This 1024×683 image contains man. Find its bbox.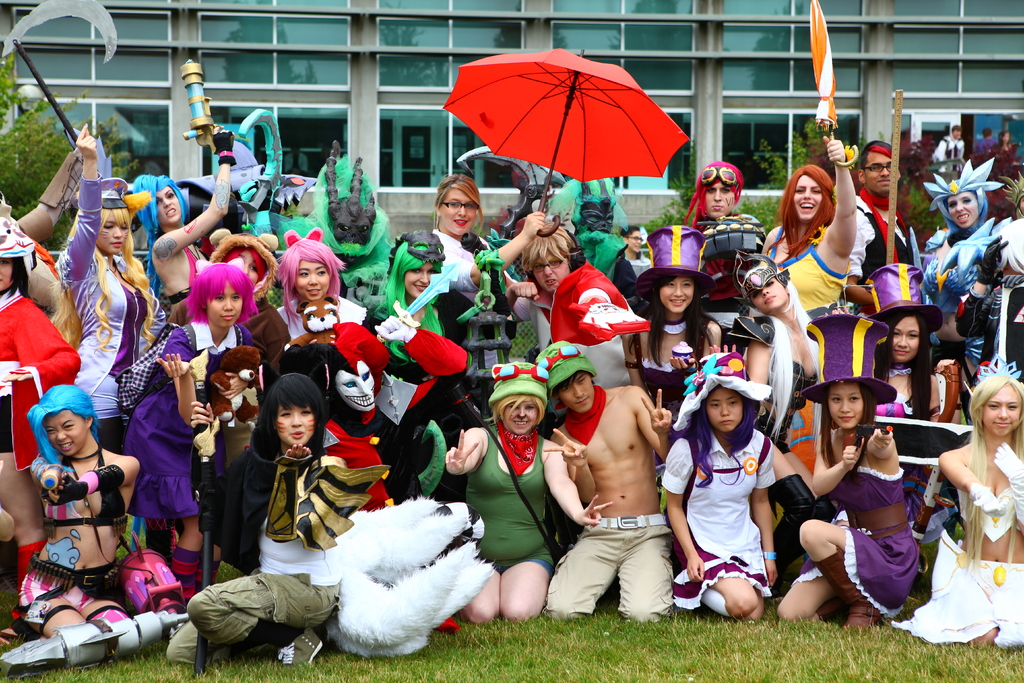
{"x1": 969, "y1": 124, "x2": 1006, "y2": 163}.
